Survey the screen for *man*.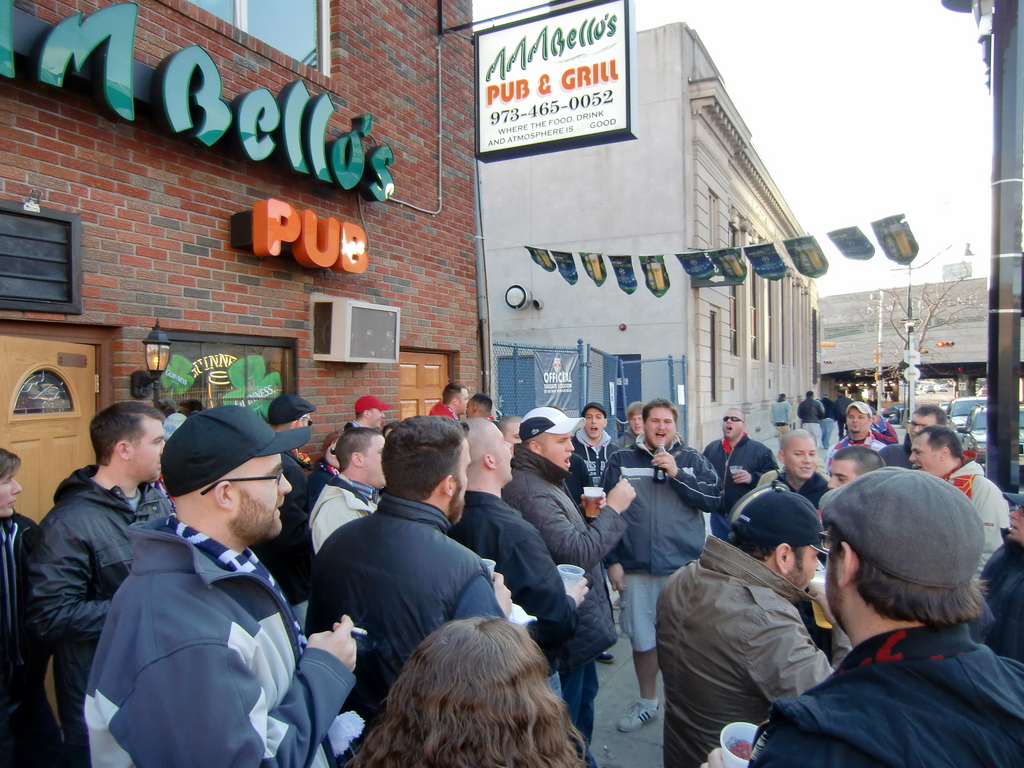
Survey found: select_region(270, 393, 315, 570).
